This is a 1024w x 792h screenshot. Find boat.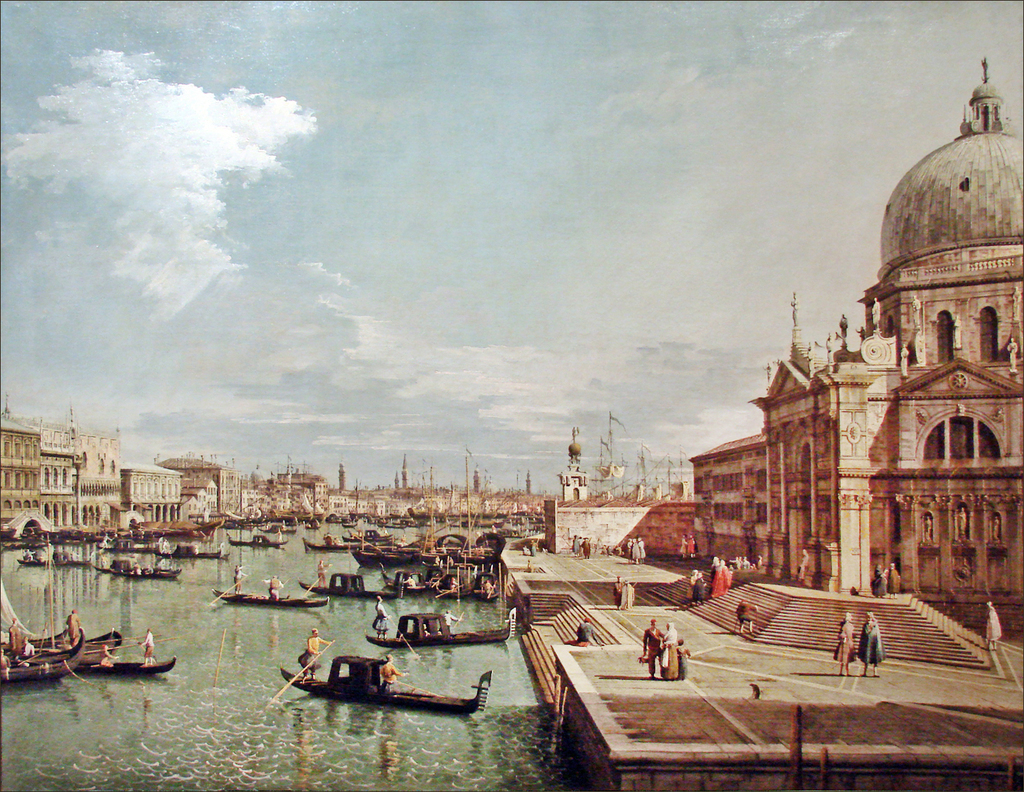
Bounding box: [left=272, top=638, right=492, bottom=720].
